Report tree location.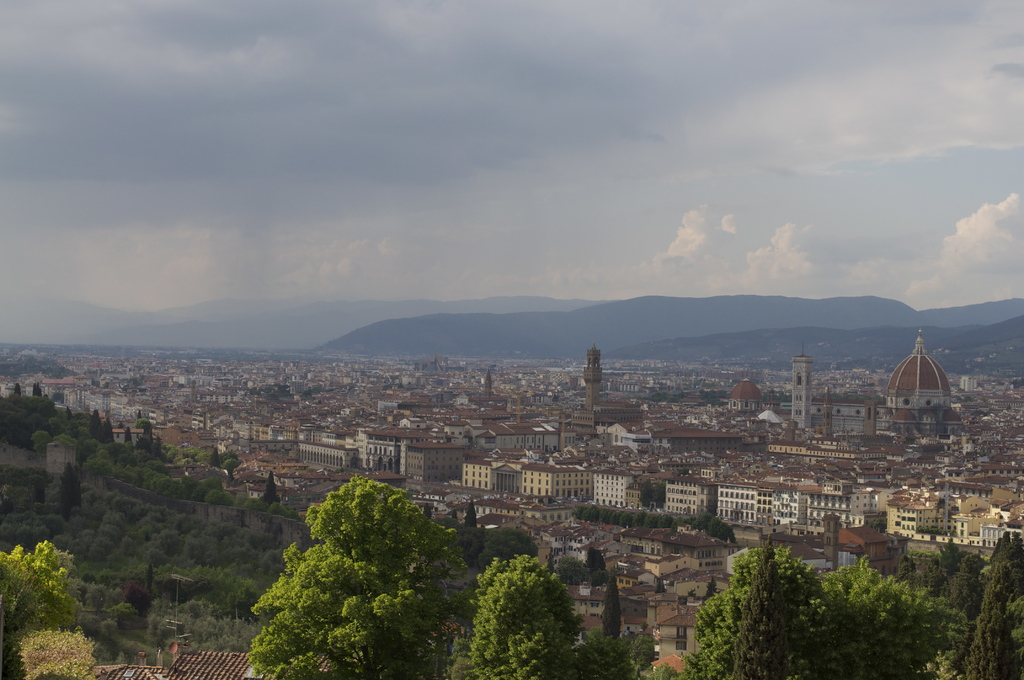
Report: [x1=465, y1=497, x2=479, y2=526].
